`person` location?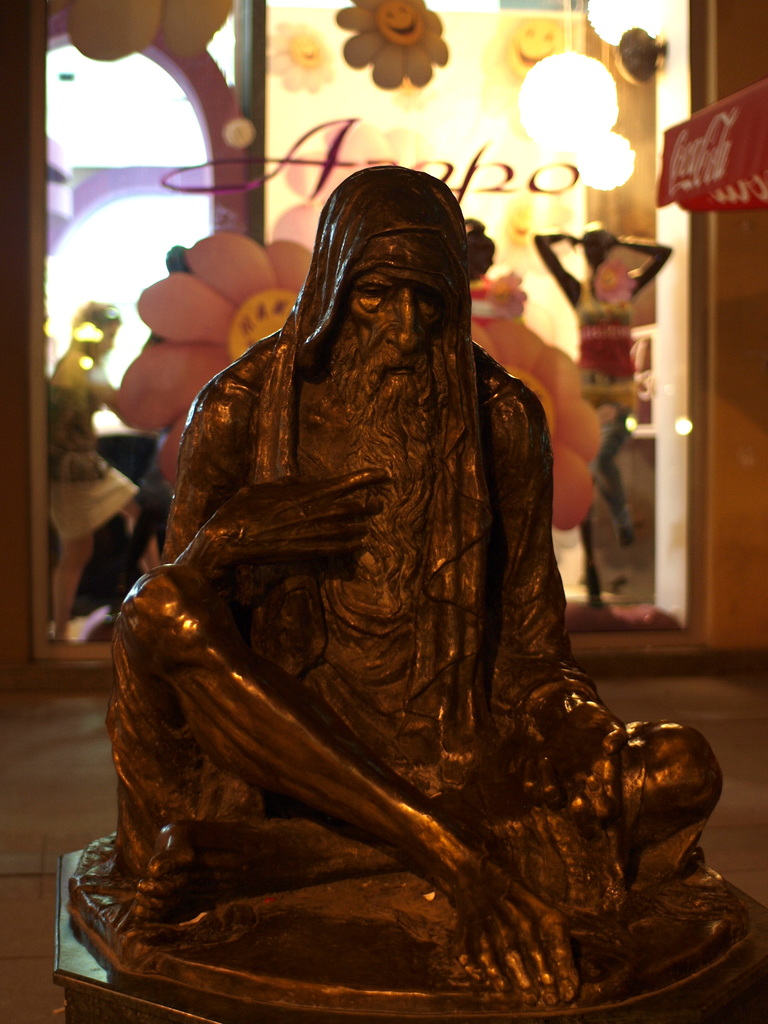
(148, 148, 684, 1012)
